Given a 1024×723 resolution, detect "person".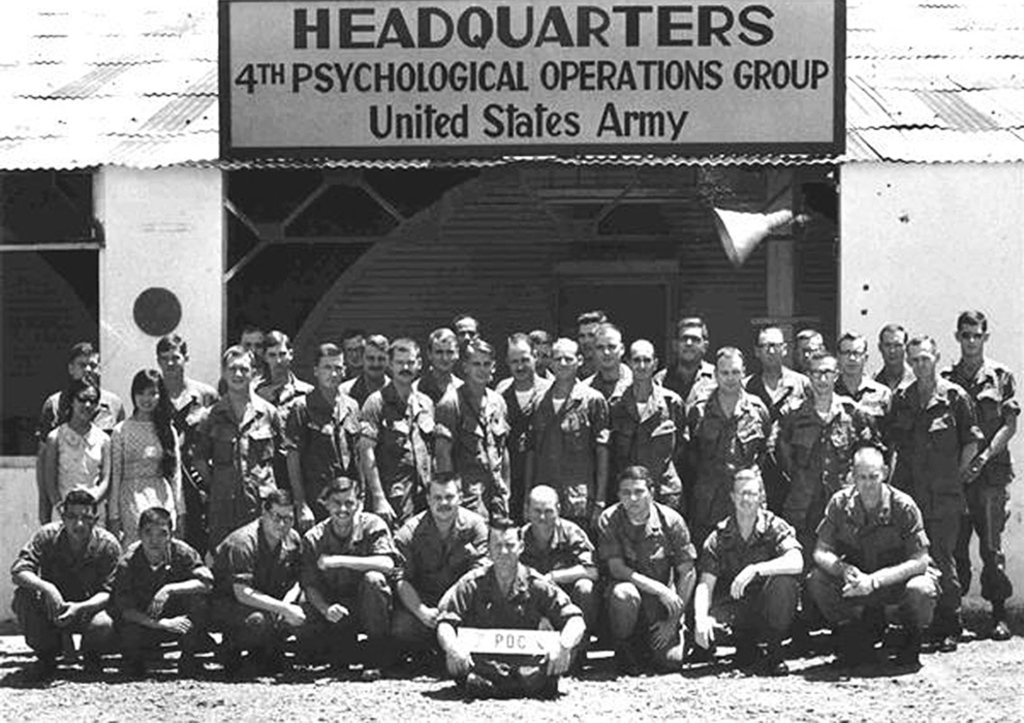
bbox=[32, 337, 129, 449].
